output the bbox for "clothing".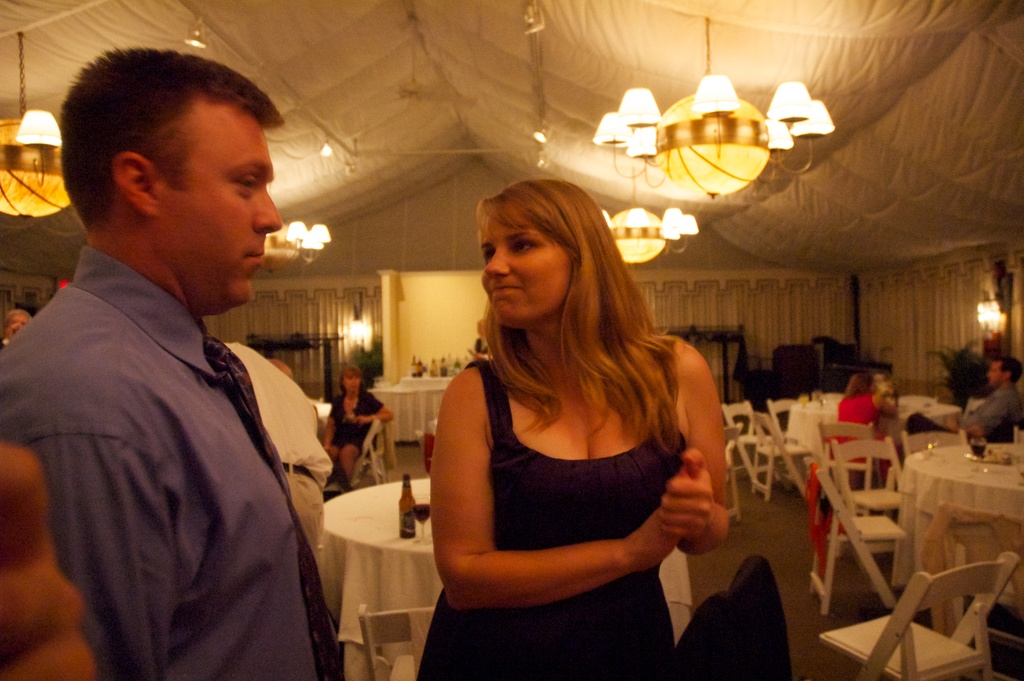
<box>906,382,1023,450</box>.
